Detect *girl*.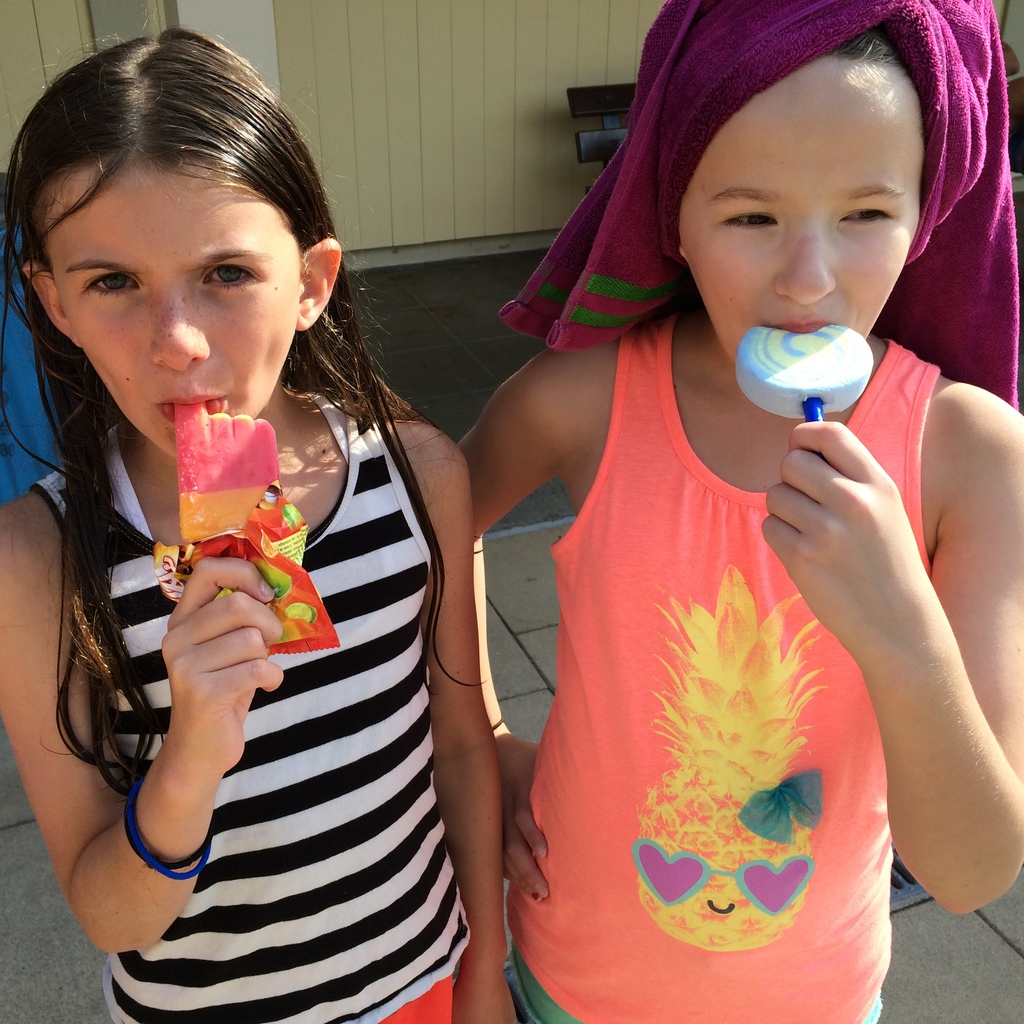
Detected at locate(0, 15, 523, 1023).
